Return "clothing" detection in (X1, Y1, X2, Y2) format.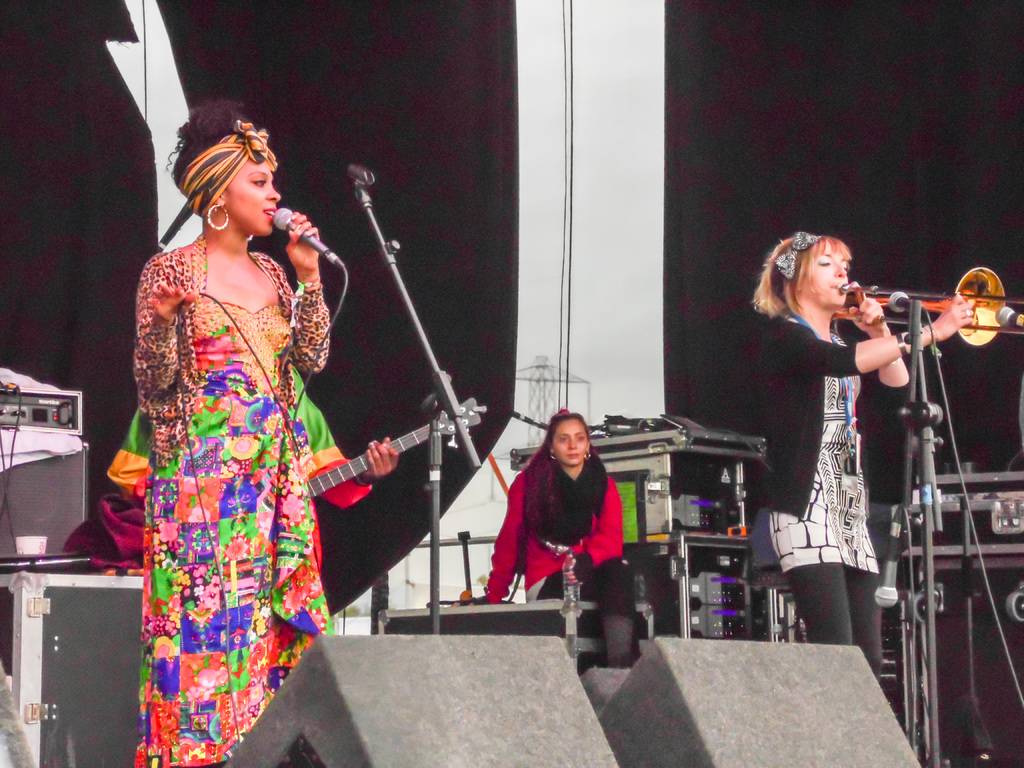
(498, 436, 634, 620).
